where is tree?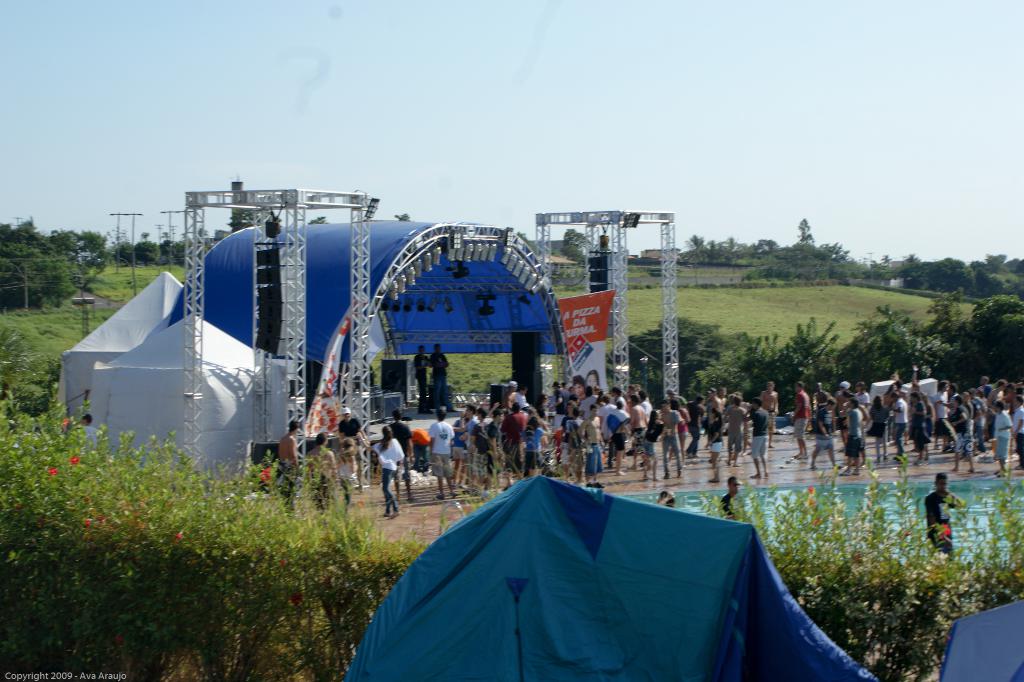
crop(961, 293, 1023, 378).
